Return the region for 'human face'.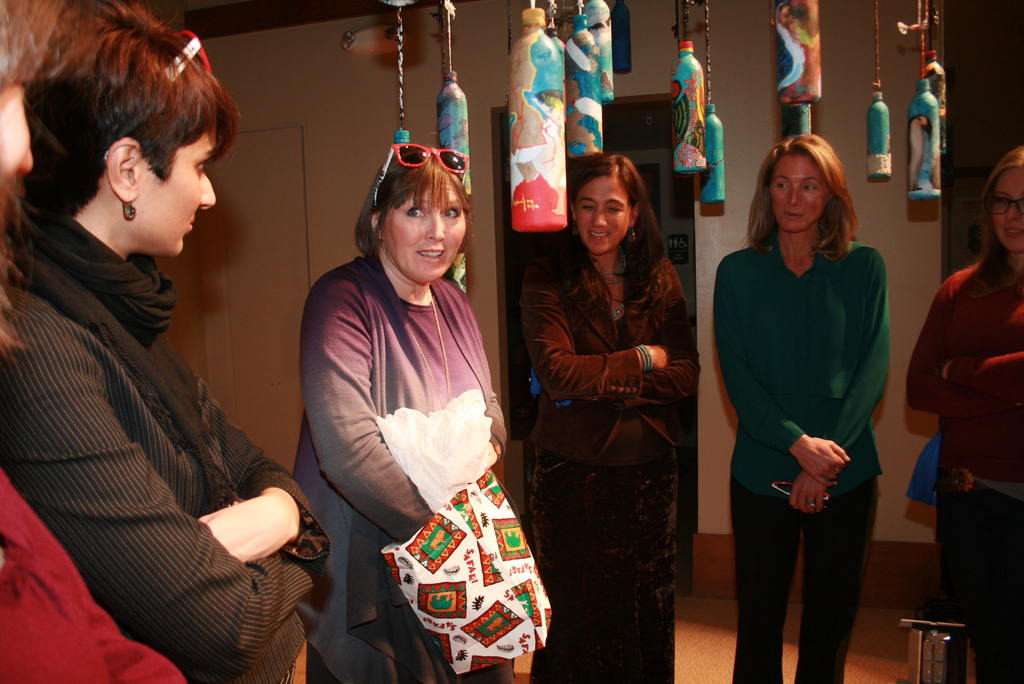
145, 119, 218, 256.
